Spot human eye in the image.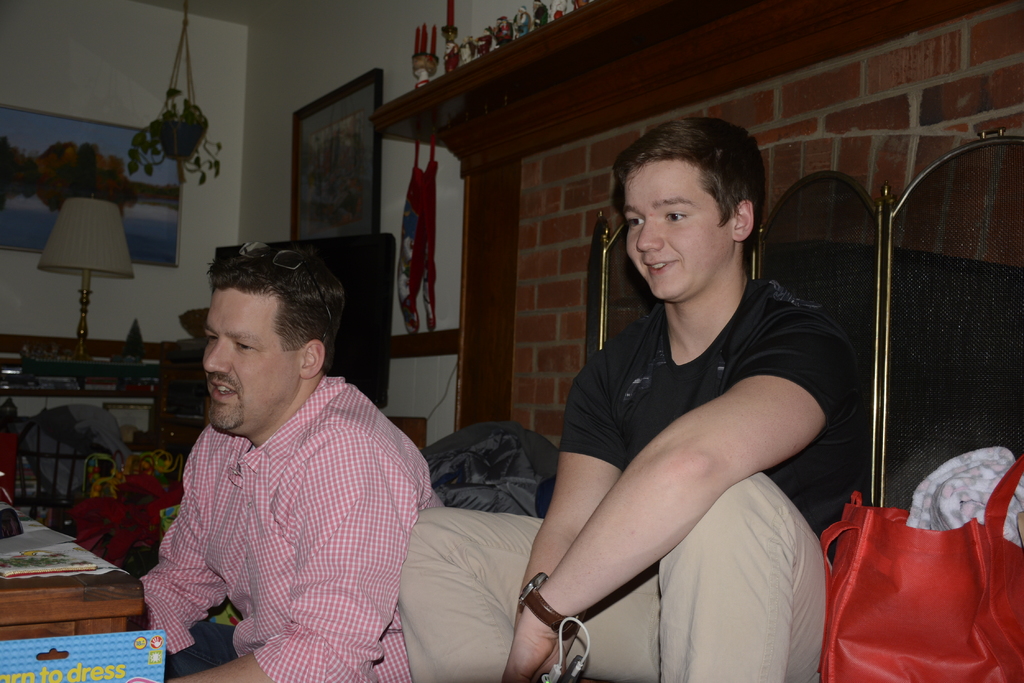
human eye found at <bbox>664, 203, 692, 230</bbox>.
